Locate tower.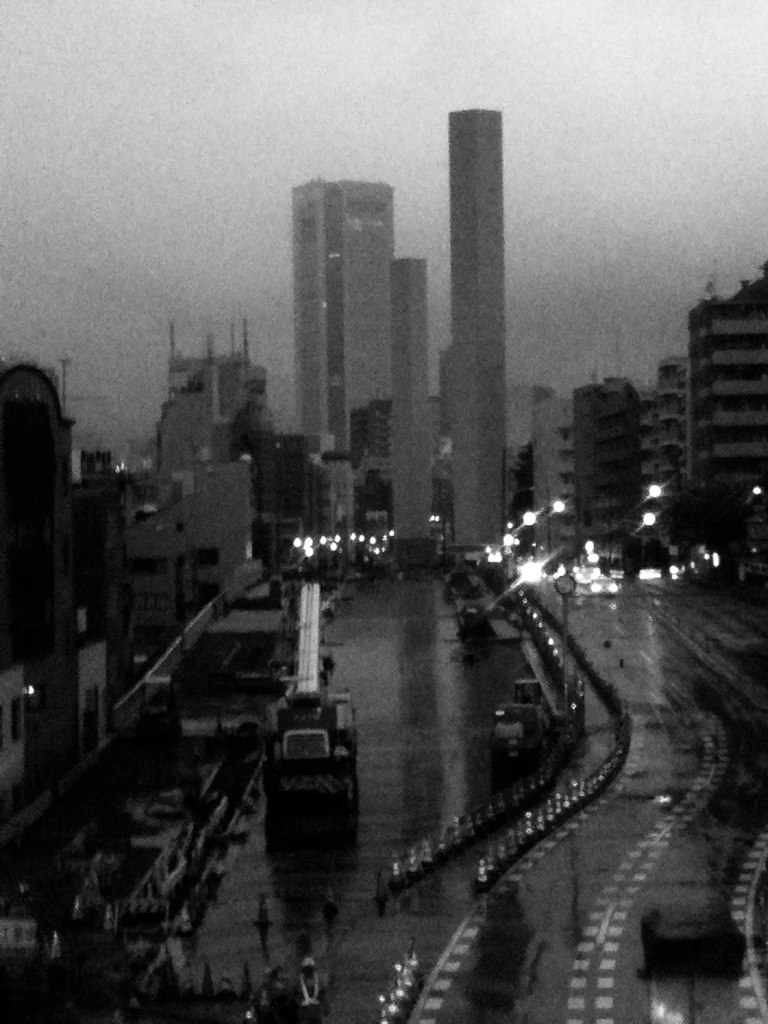
Bounding box: l=383, t=256, r=440, b=545.
